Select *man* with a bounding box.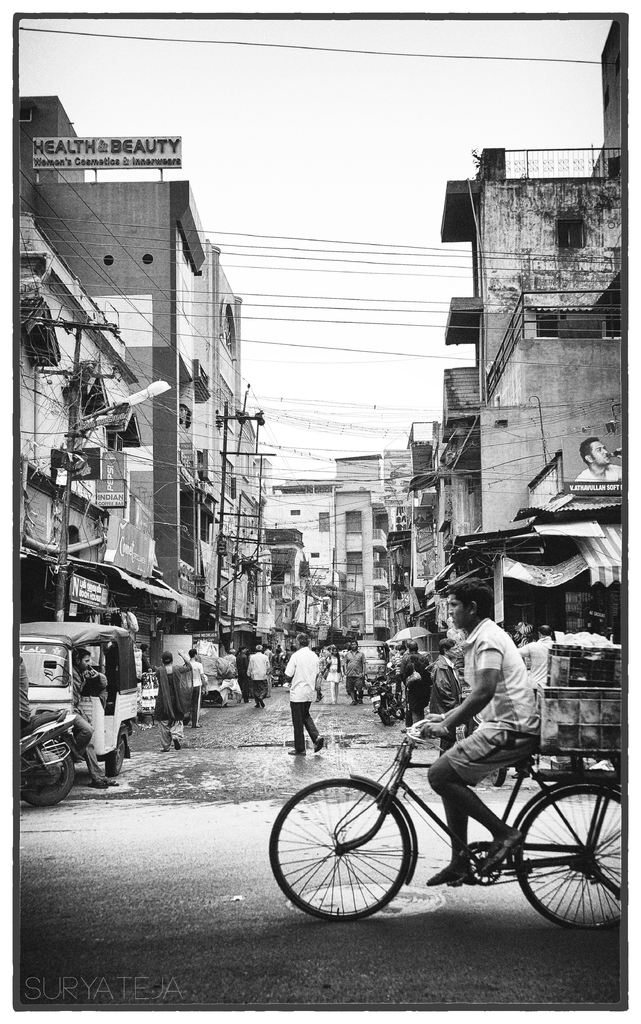
Rect(390, 646, 408, 703).
